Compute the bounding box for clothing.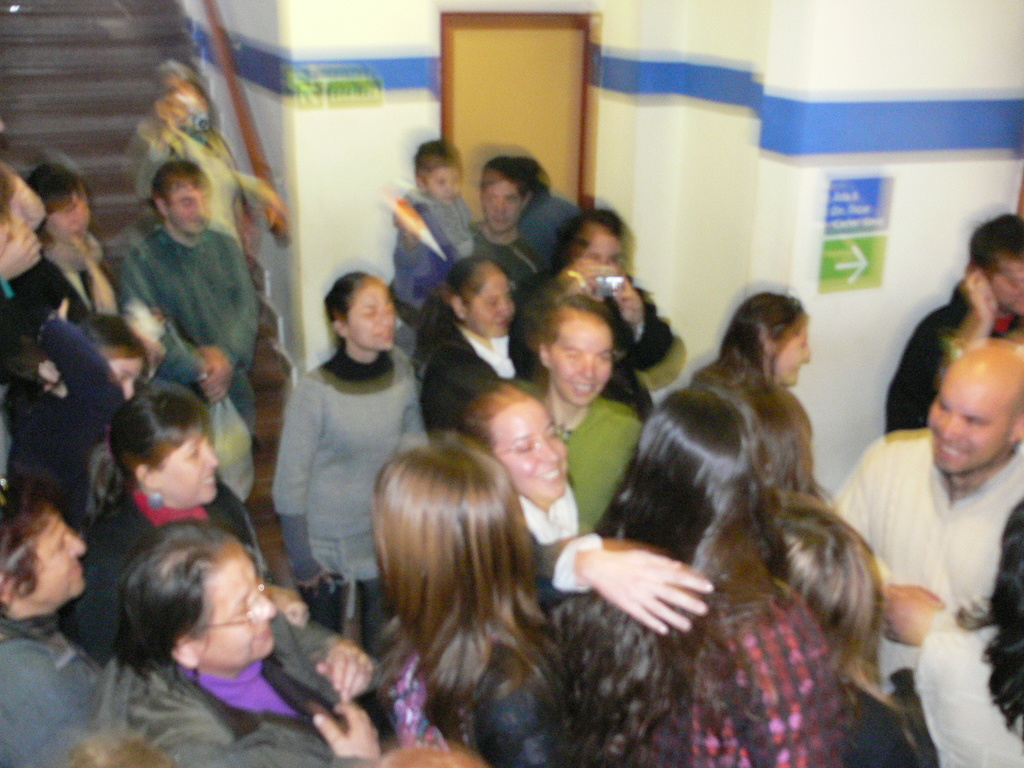
x1=857, y1=365, x2=1017, y2=721.
